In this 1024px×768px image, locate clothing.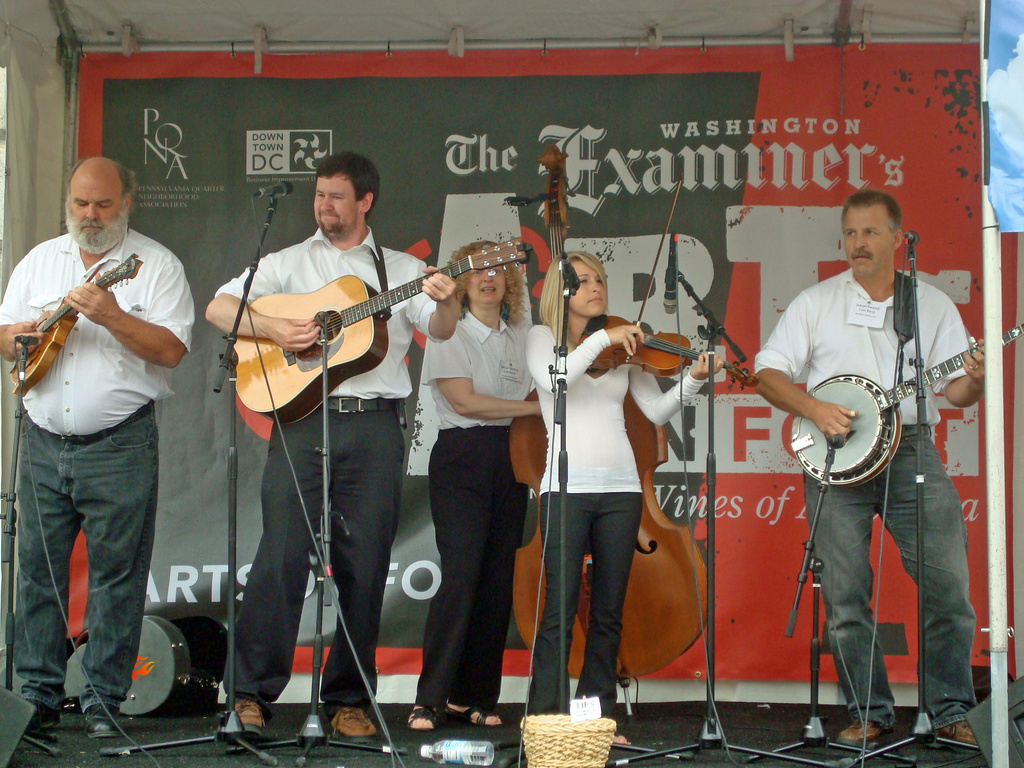
Bounding box: (755, 266, 979, 726).
